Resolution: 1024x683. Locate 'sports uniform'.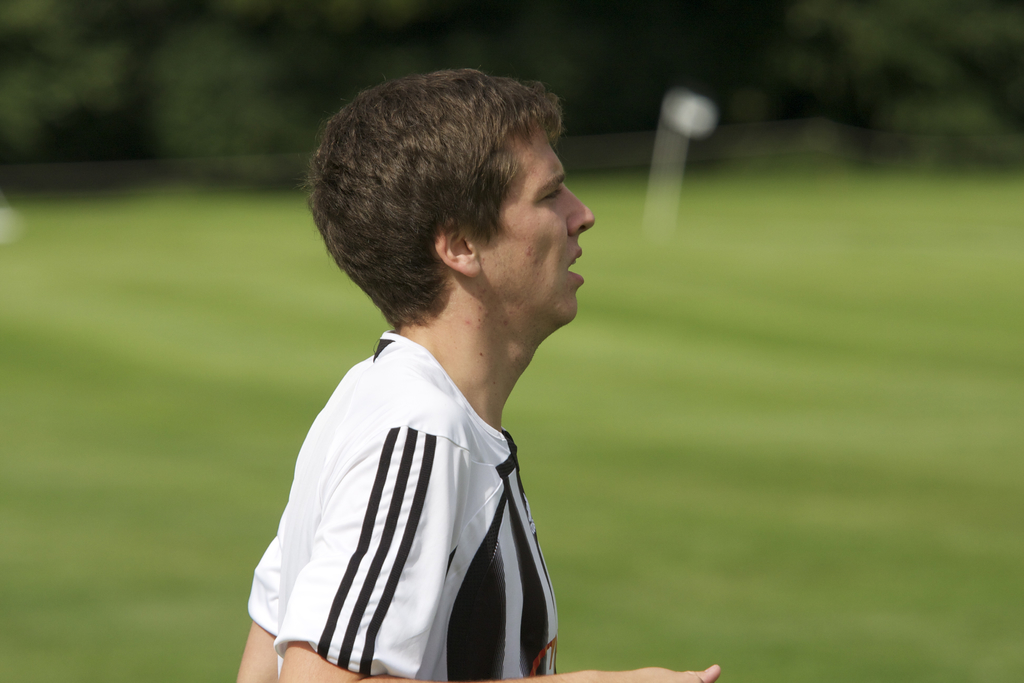
x1=246 y1=327 x2=559 y2=682.
